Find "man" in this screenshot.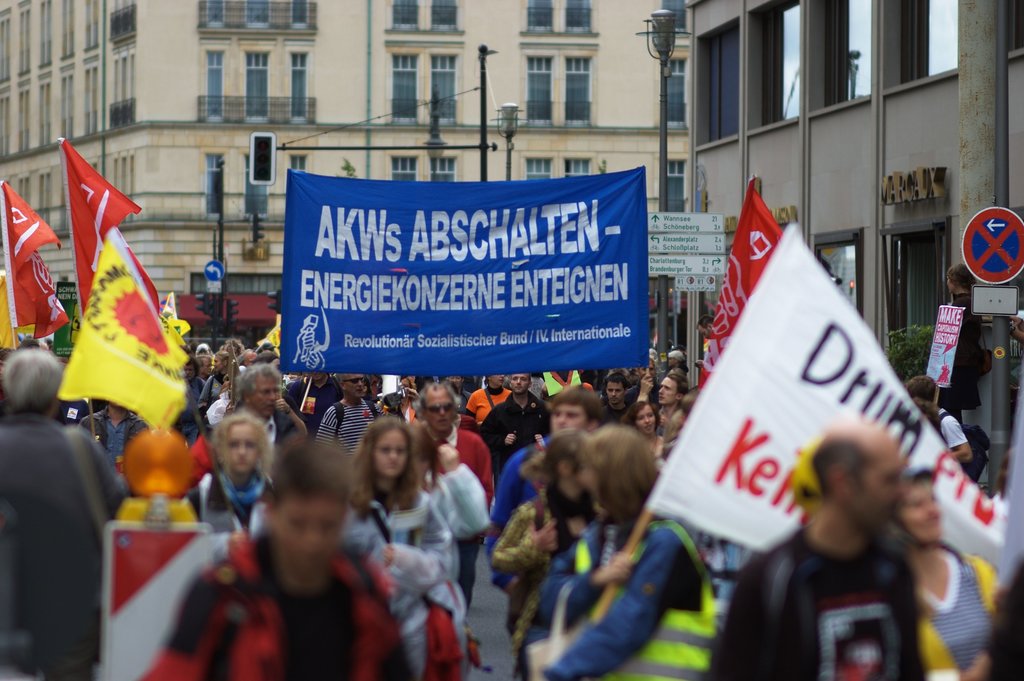
The bounding box for "man" is 911:372:977:476.
